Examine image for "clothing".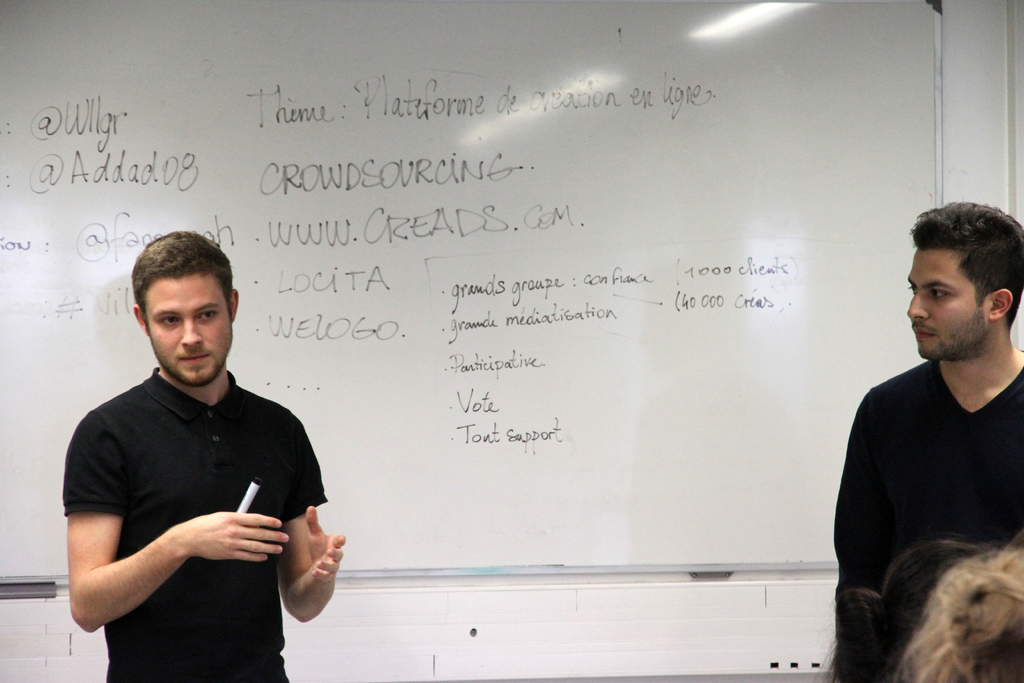
Examination result: {"left": 59, "top": 365, "right": 326, "bottom": 682}.
